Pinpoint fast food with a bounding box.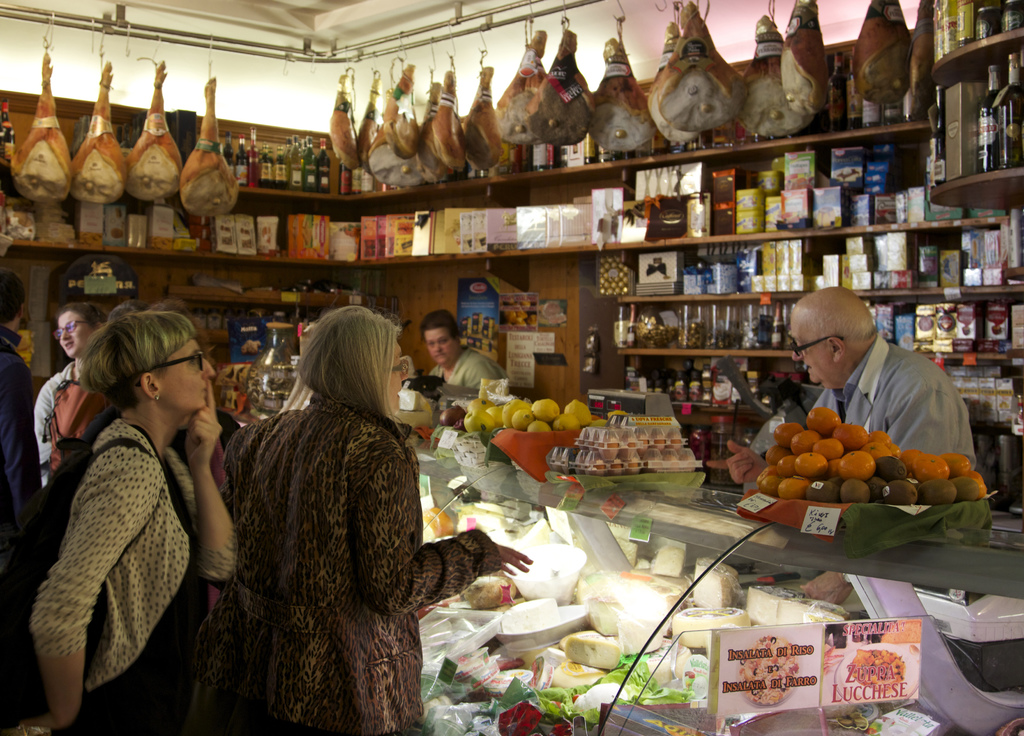
(x1=464, y1=69, x2=500, y2=177).
